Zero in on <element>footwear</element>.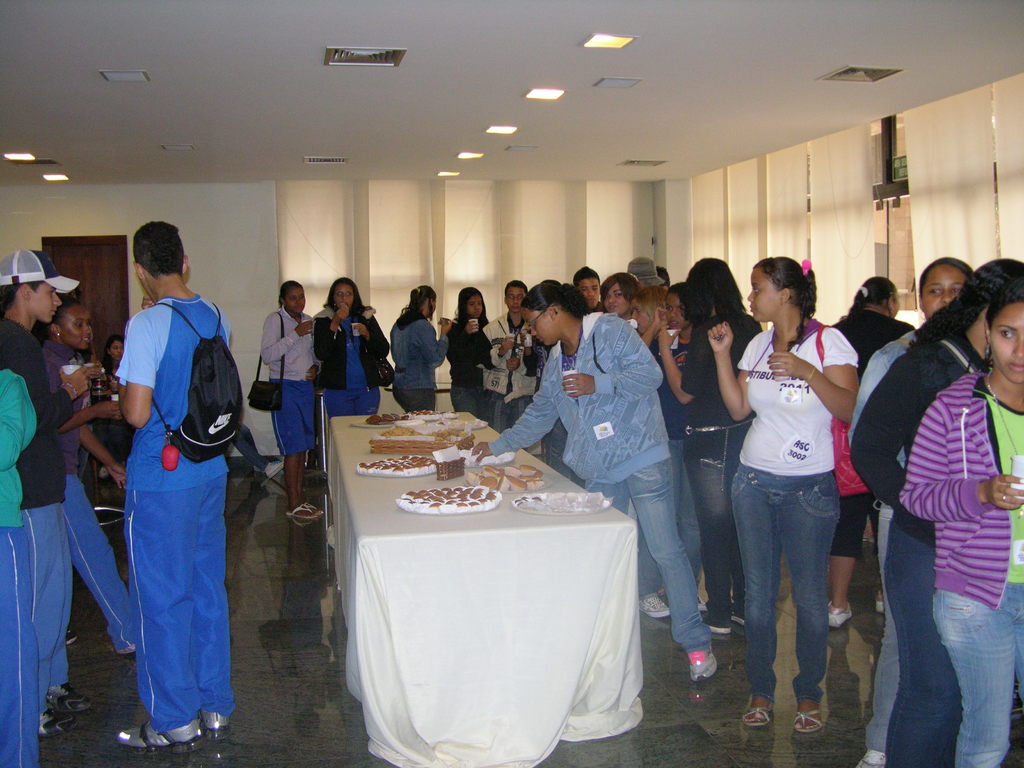
Zeroed in: [x1=793, y1=696, x2=825, y2=735].
